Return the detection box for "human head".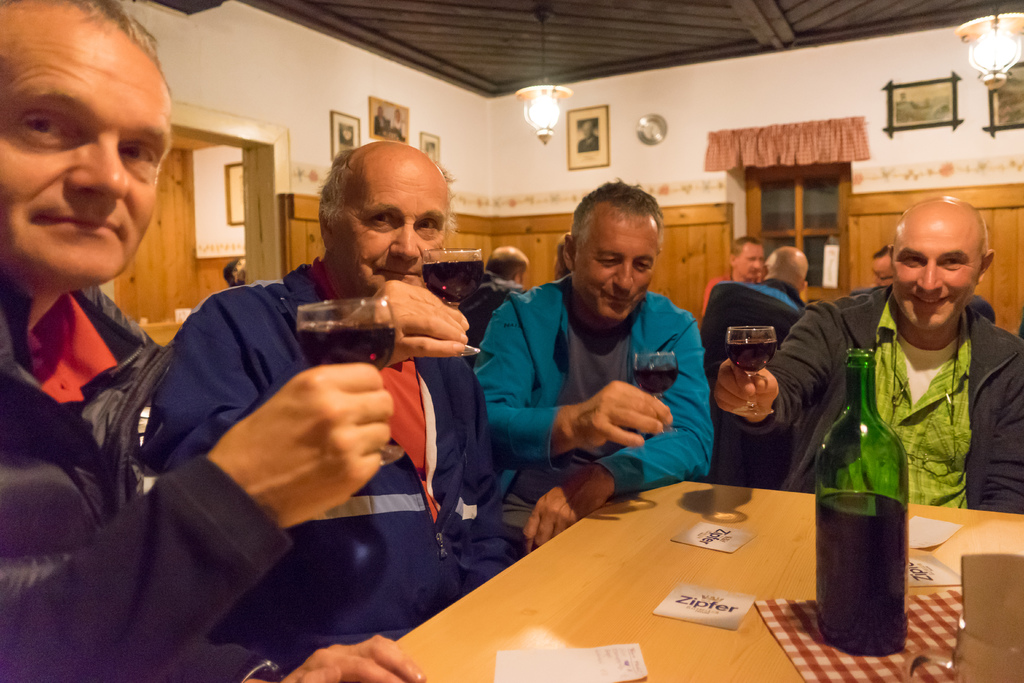
x1=866, y1=245, x2=895, y2=287.
